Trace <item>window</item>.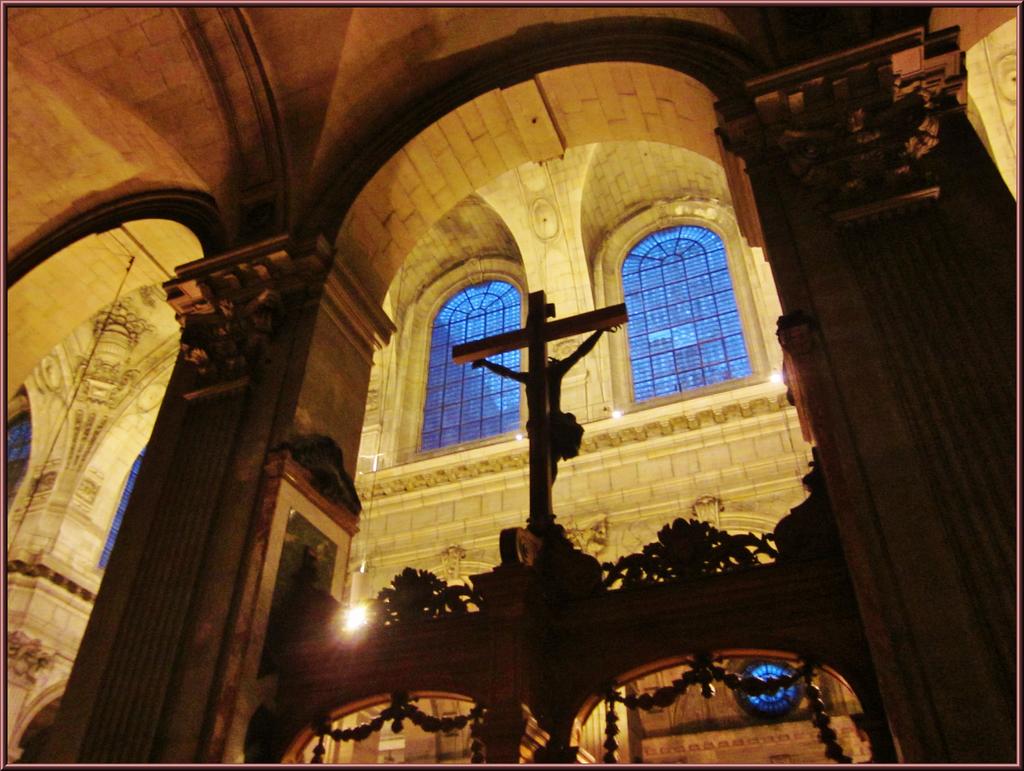
Traced to 95/439/151/570.
